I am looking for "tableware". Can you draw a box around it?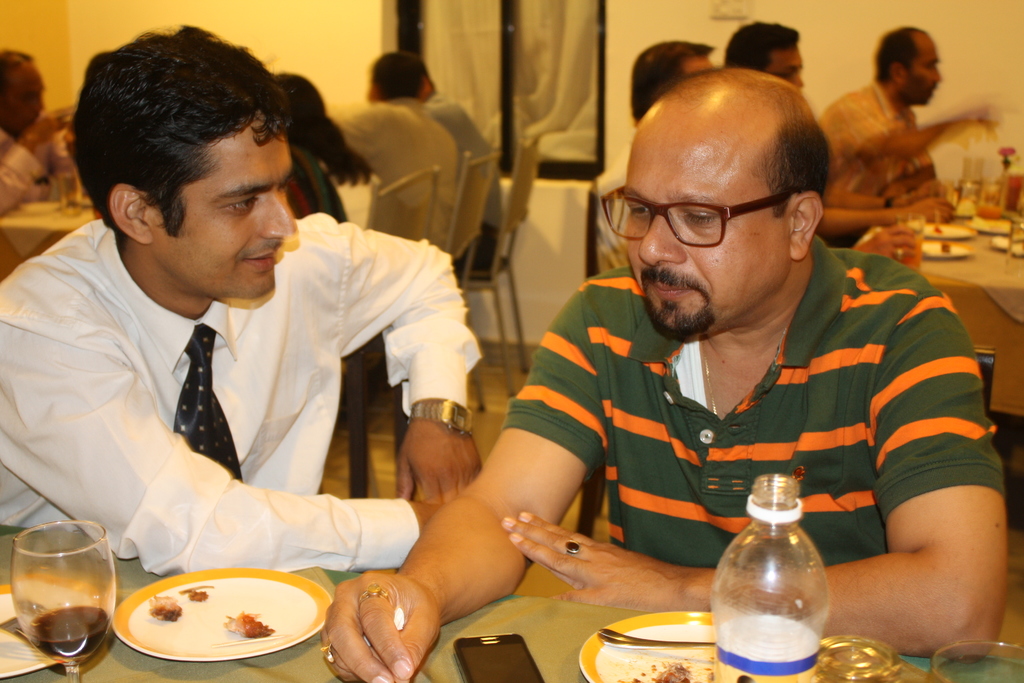
Sure, the bounding box is Rect(920, 239, 974, 258).
